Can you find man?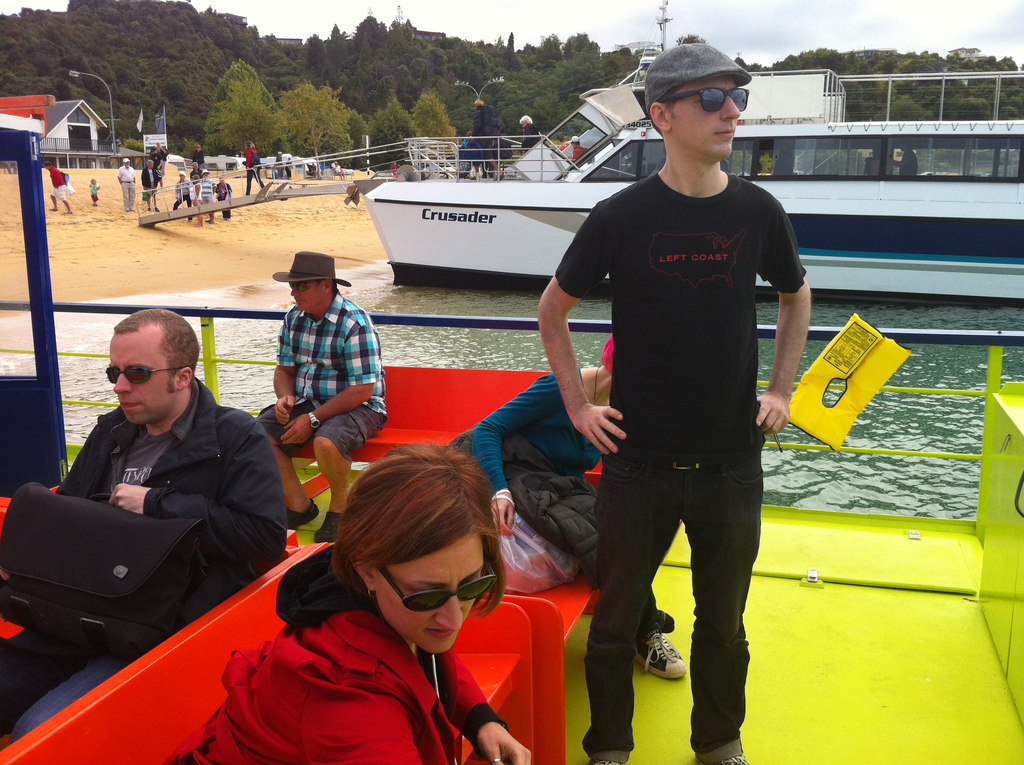
Yes, bounding box: l=521, t=115, r=541, b=152.
